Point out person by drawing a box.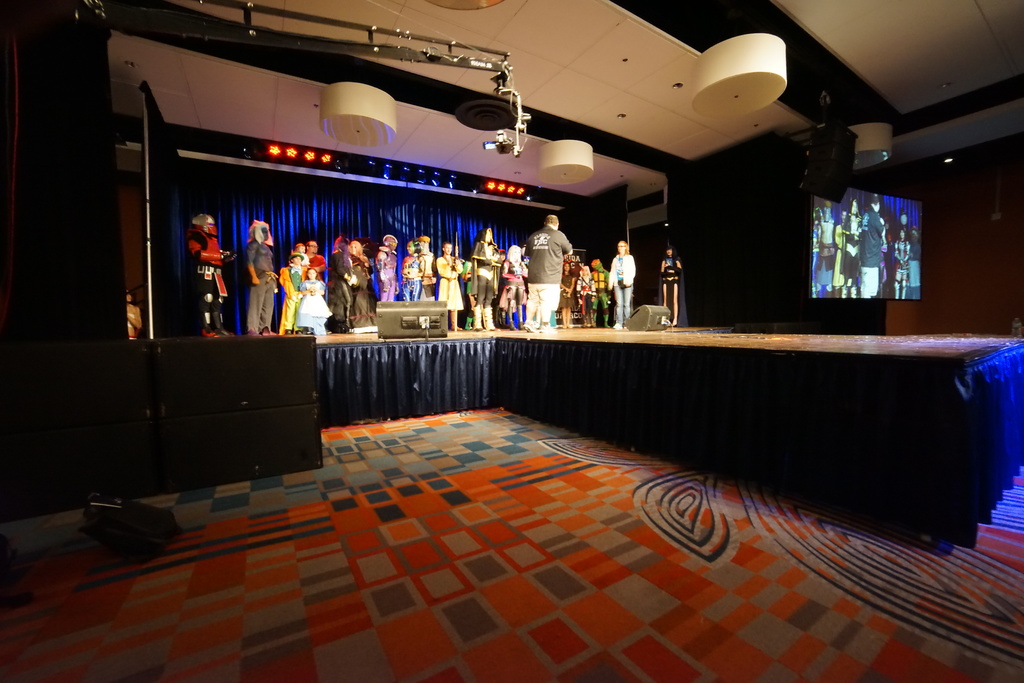
rect(285, 257, 301, 337).
